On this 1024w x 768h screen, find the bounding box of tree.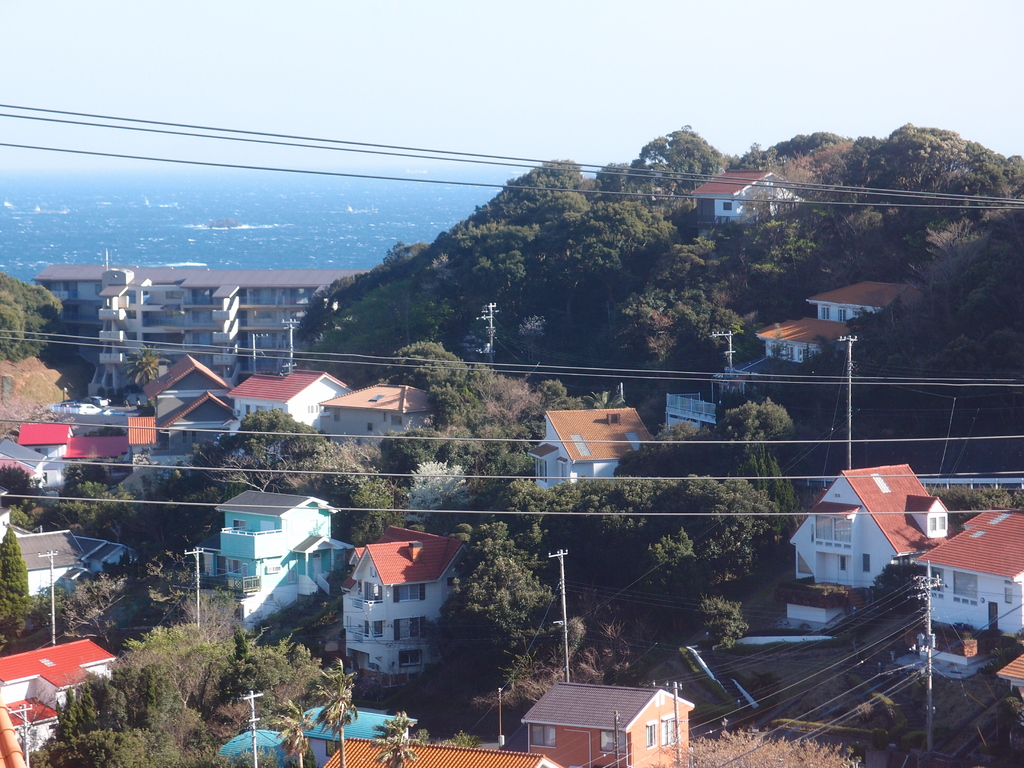
Bounding box: 516, 311, 546, 371.
